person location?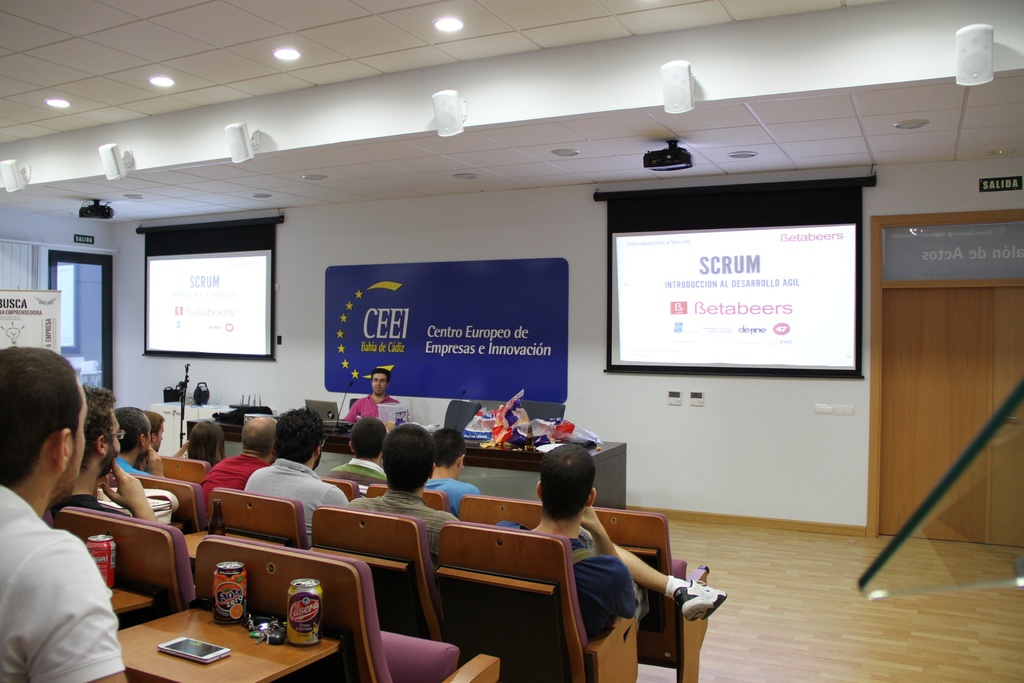
{"x1": 225, "y1": 416, "x2": 368, "y2": 540}
